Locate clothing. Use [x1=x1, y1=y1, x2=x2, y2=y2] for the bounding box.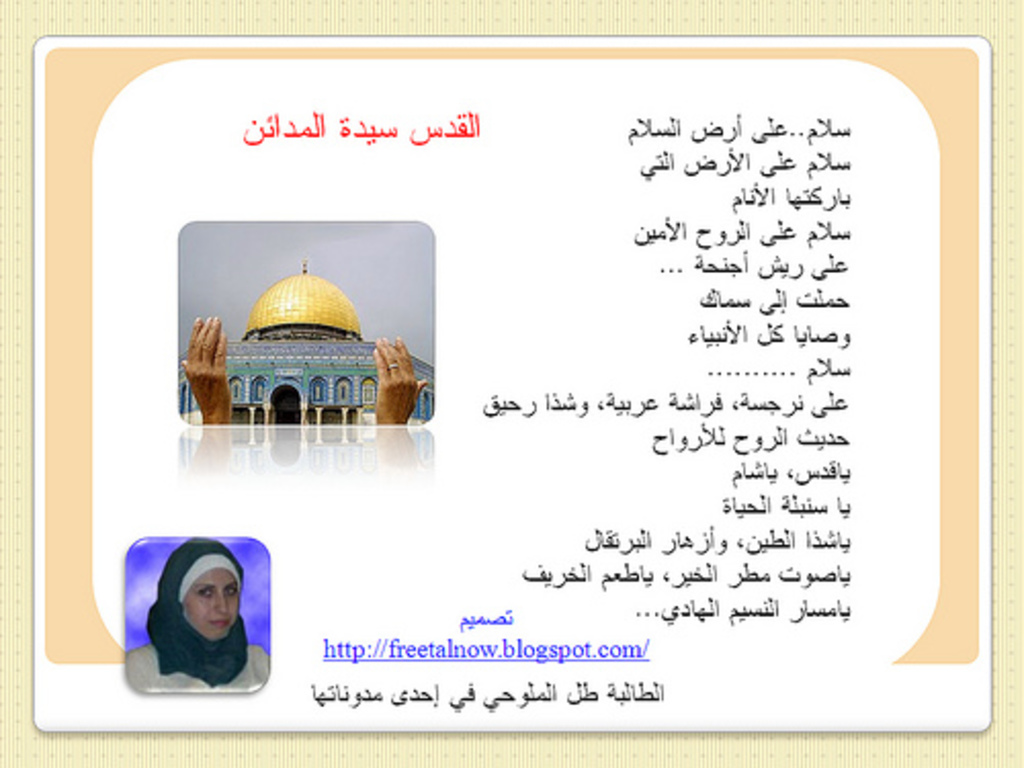
[x1=119, y1=537, x2=270, y2=692].
